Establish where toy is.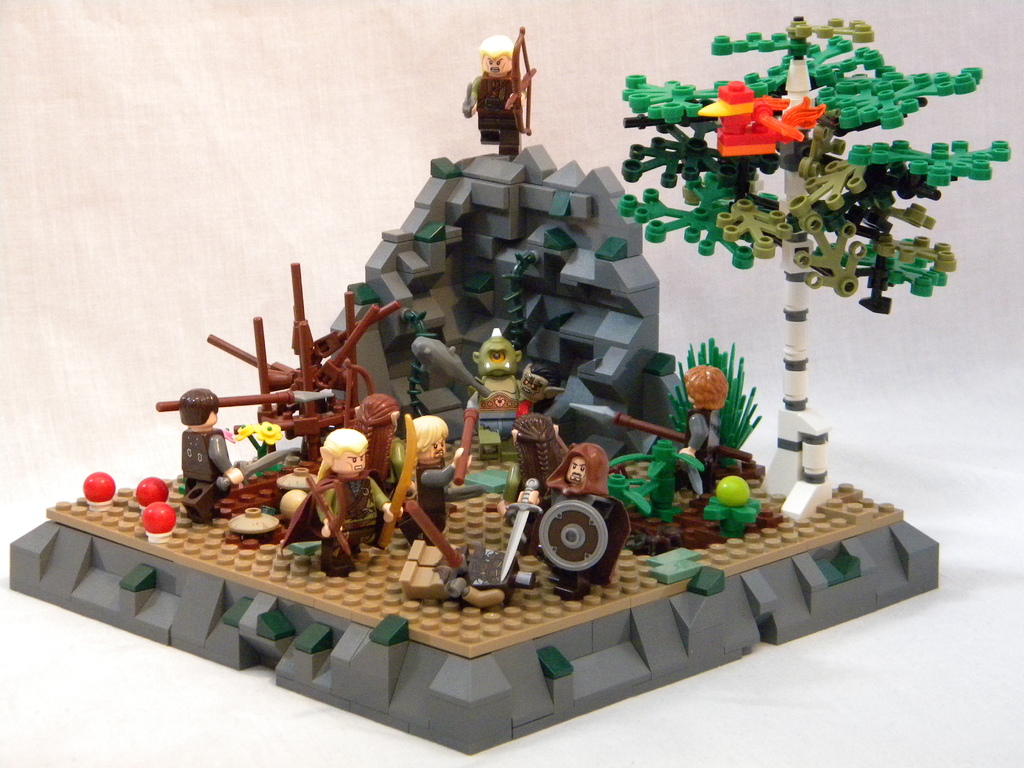
Established at 499:442:631:596.
